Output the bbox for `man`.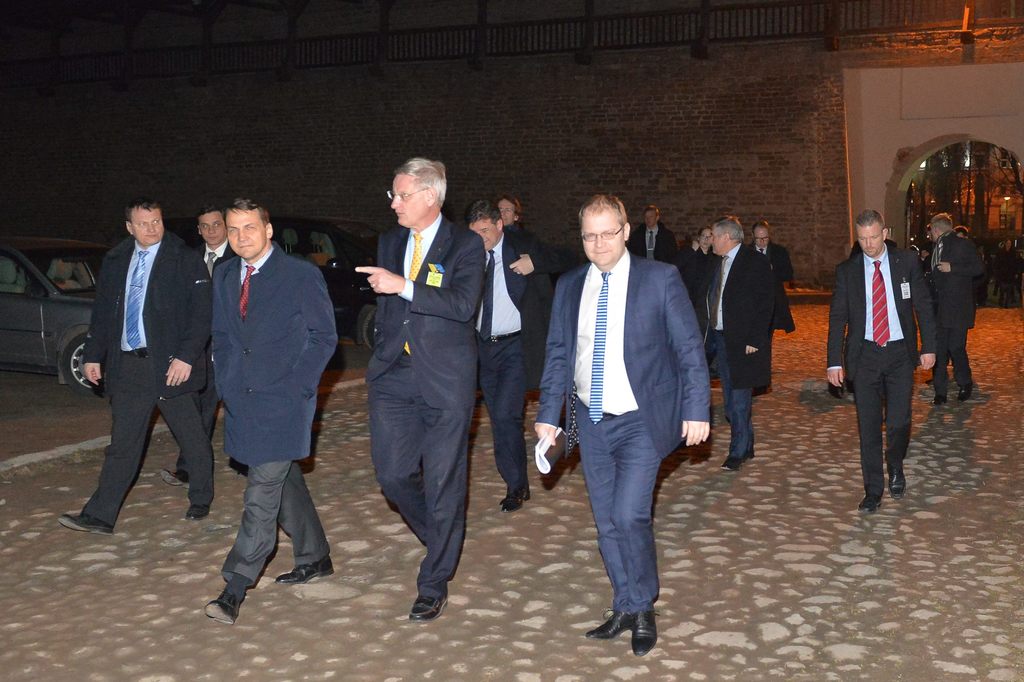
700,213,772,467.
